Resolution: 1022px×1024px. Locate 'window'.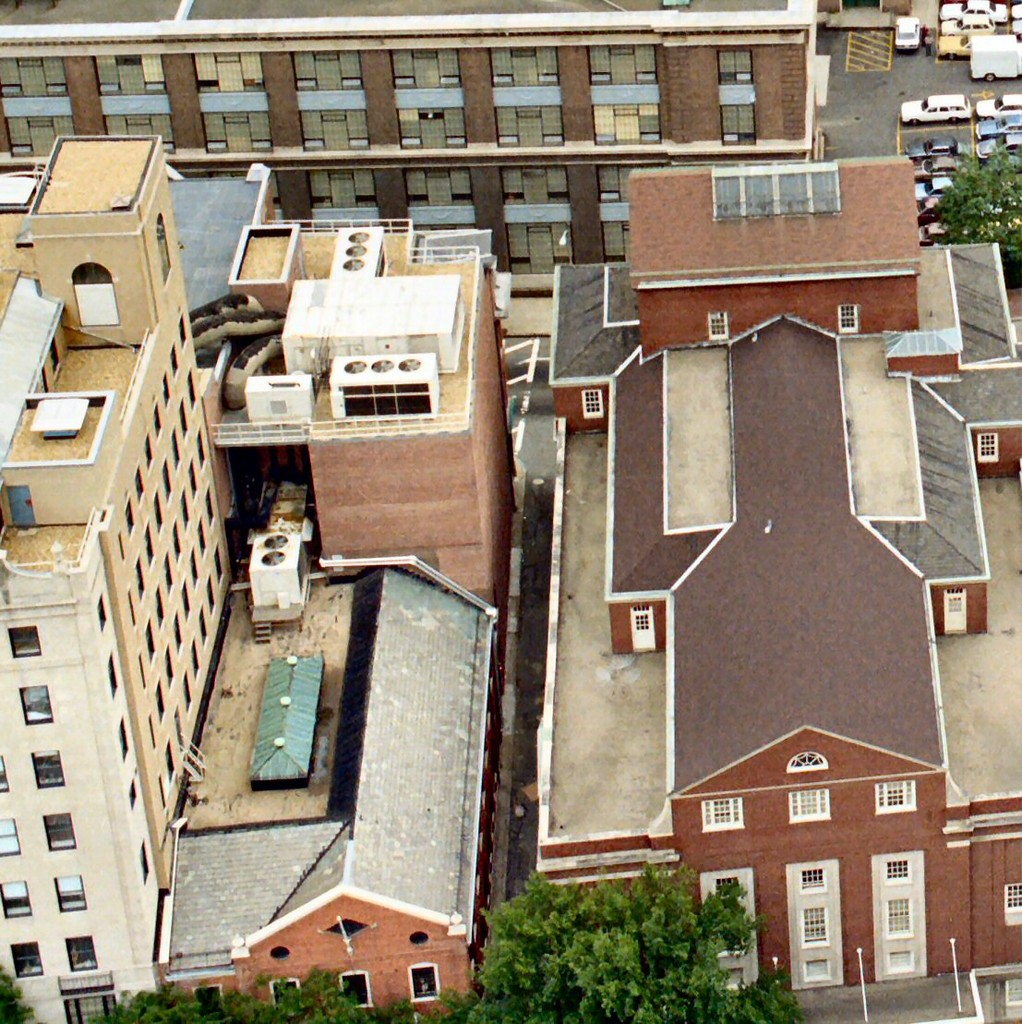
12, 625, 41, 658.
